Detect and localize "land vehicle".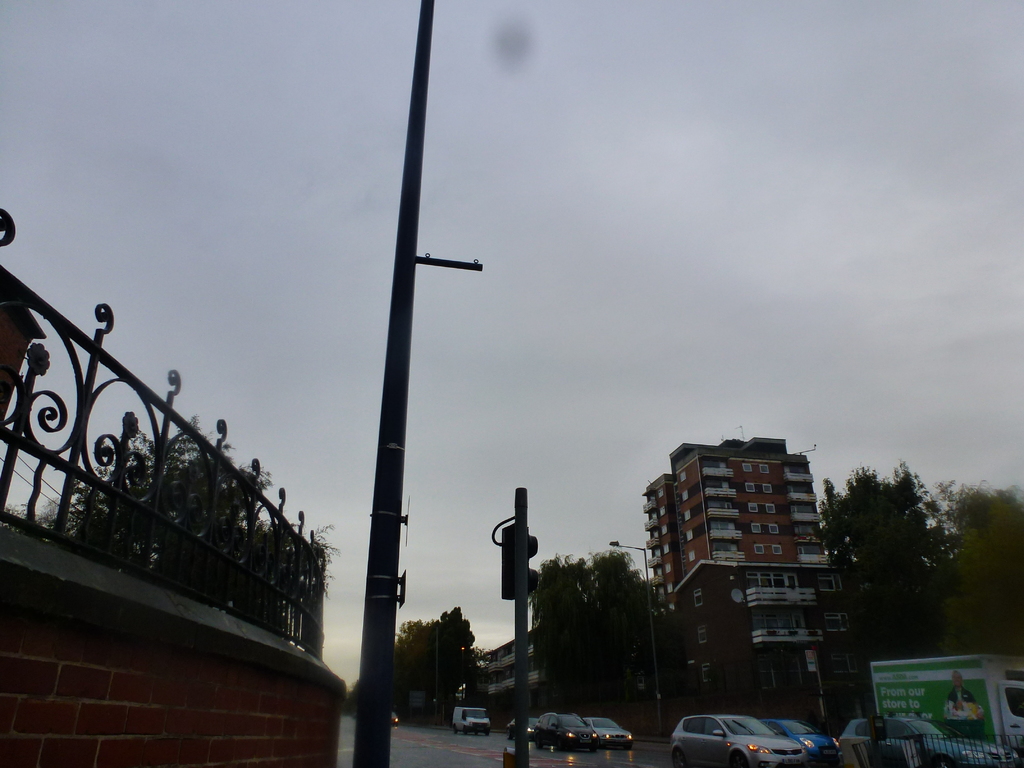
Localized at [x1=759, y1=717, x2=837, y2=767].
